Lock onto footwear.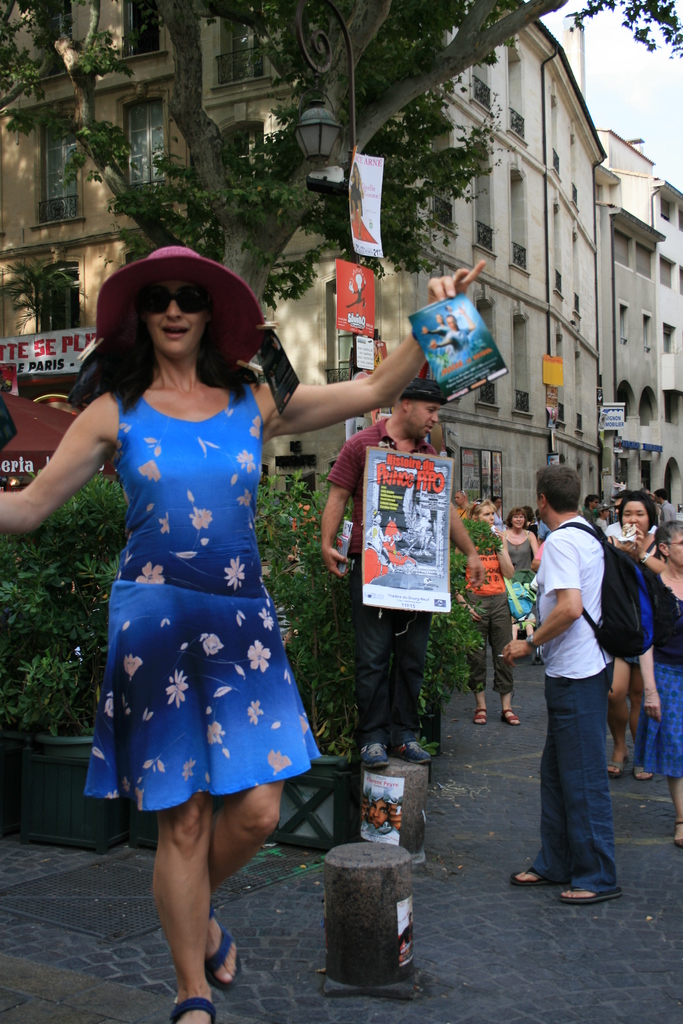
Locked: bbox(204, 907, 243, 994).
